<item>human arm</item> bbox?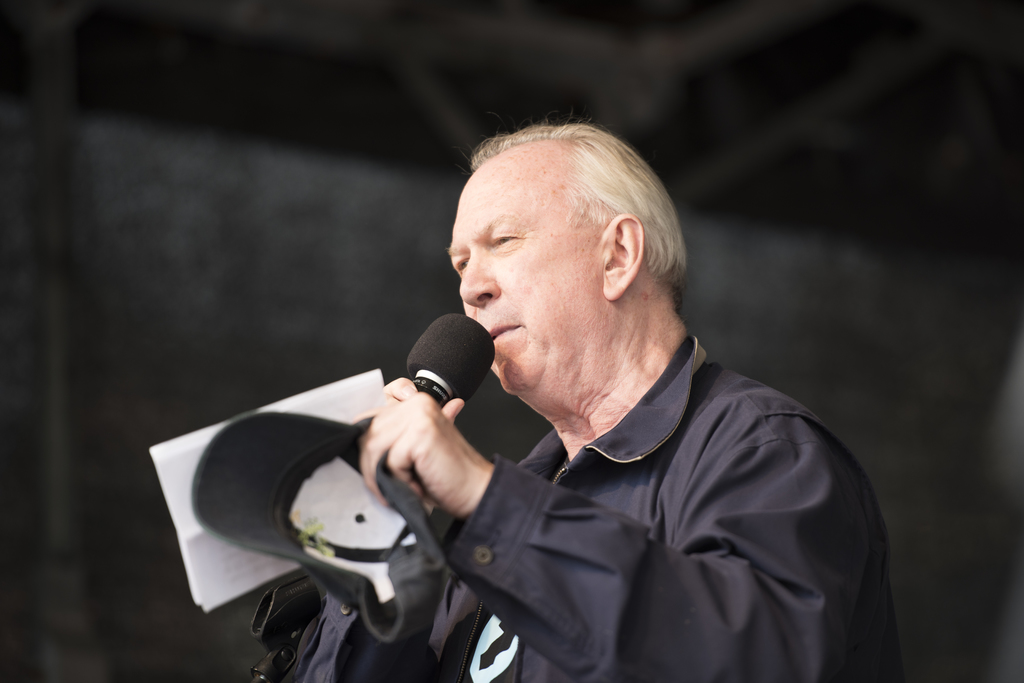
<box>292,378,461,682</box>
